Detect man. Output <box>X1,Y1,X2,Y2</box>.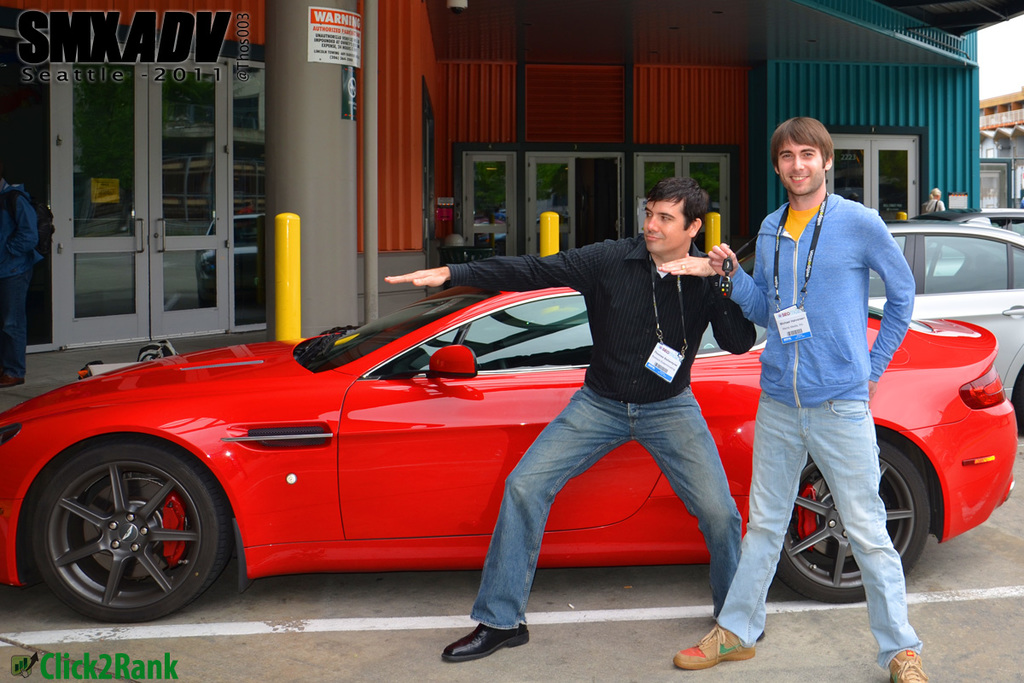
<box>736,104,922,663</box>.
